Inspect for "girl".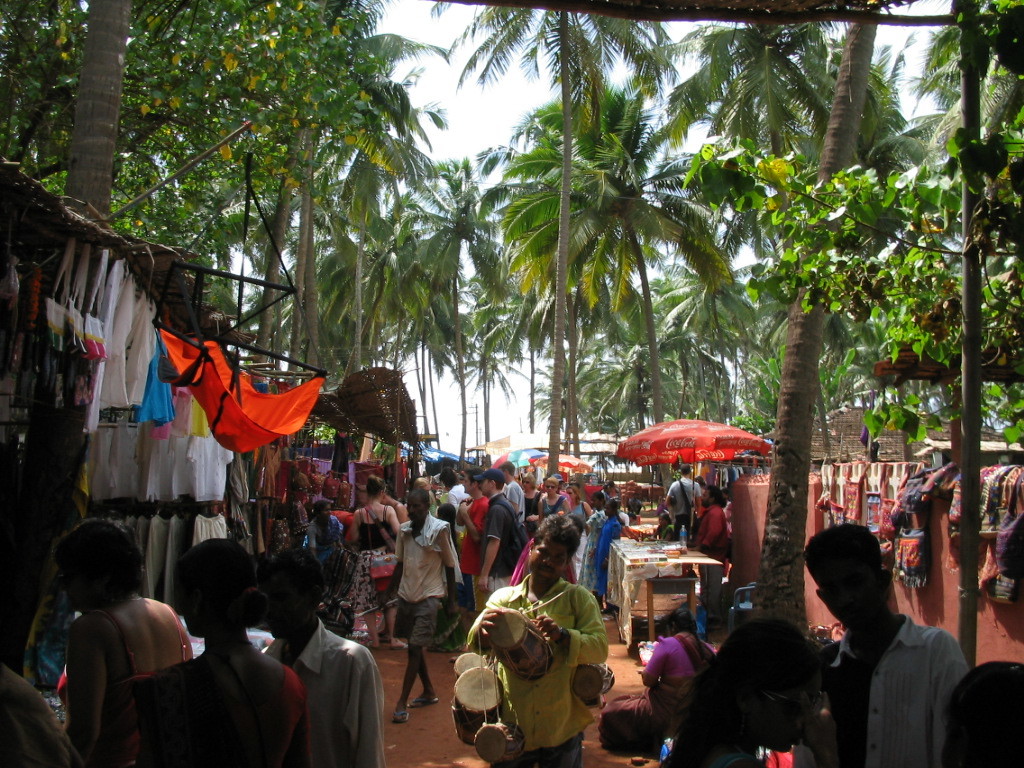
Inspection: BBox(530, 471, 577, 526).
